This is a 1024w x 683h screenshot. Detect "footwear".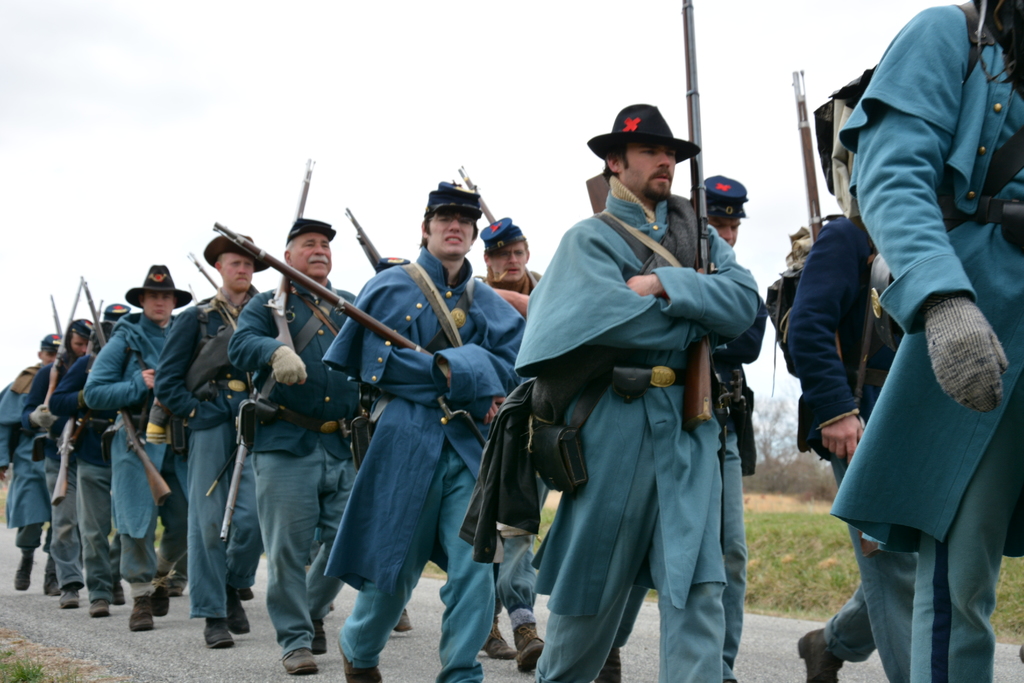
box=[14, 567, 29, 587].
